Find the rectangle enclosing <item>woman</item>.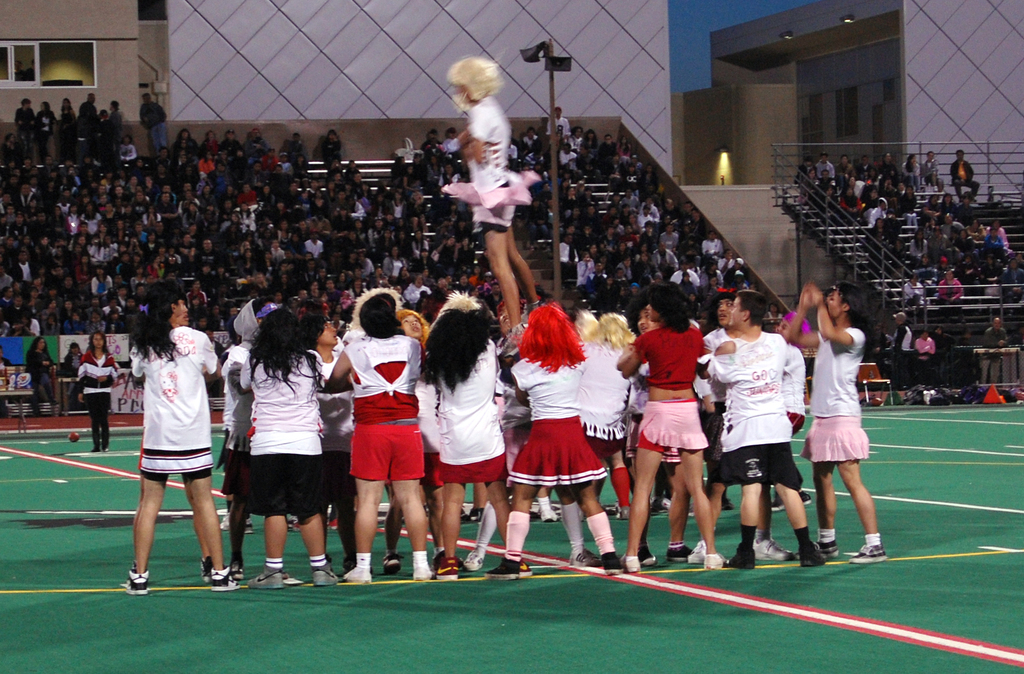
(left=234, top=295, right=341, bottom=583).
